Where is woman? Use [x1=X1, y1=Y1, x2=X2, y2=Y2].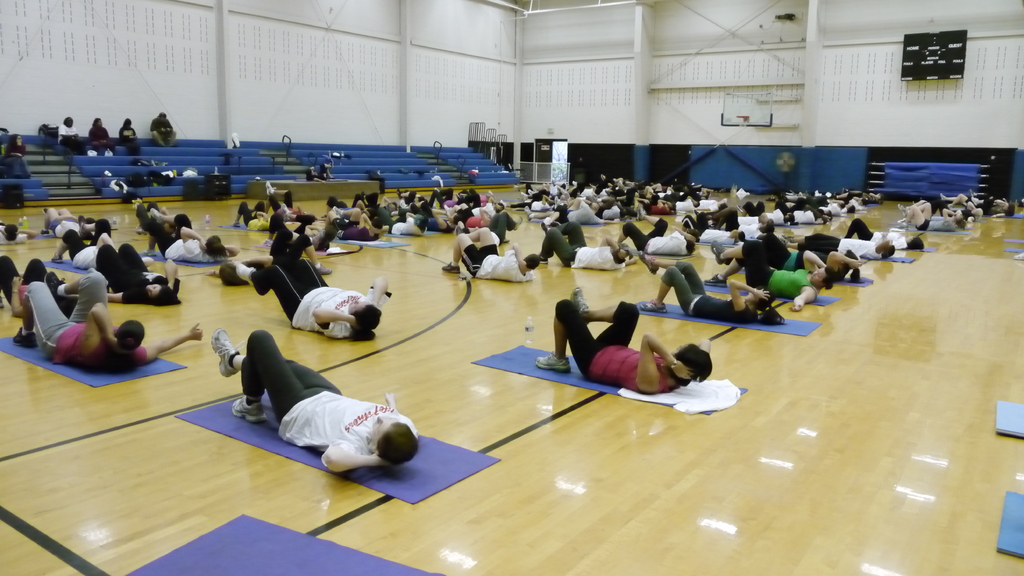
[x1=892, y1=202, x2=965, y2=231].
